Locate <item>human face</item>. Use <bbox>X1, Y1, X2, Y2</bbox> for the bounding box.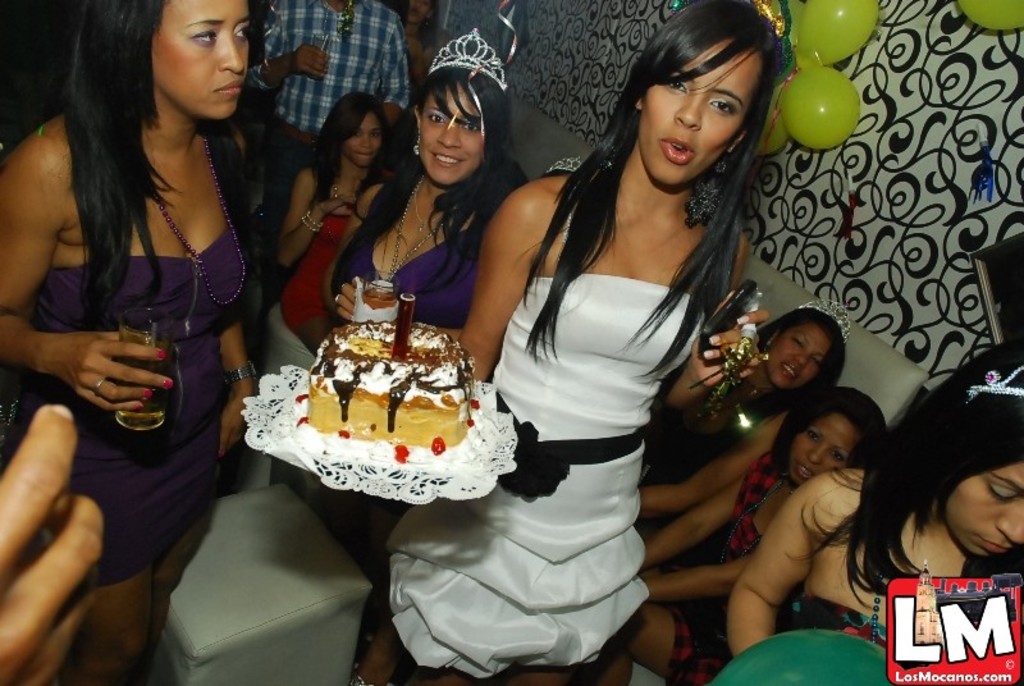
<bbox>143, 0, 250, 118</bbox>.
